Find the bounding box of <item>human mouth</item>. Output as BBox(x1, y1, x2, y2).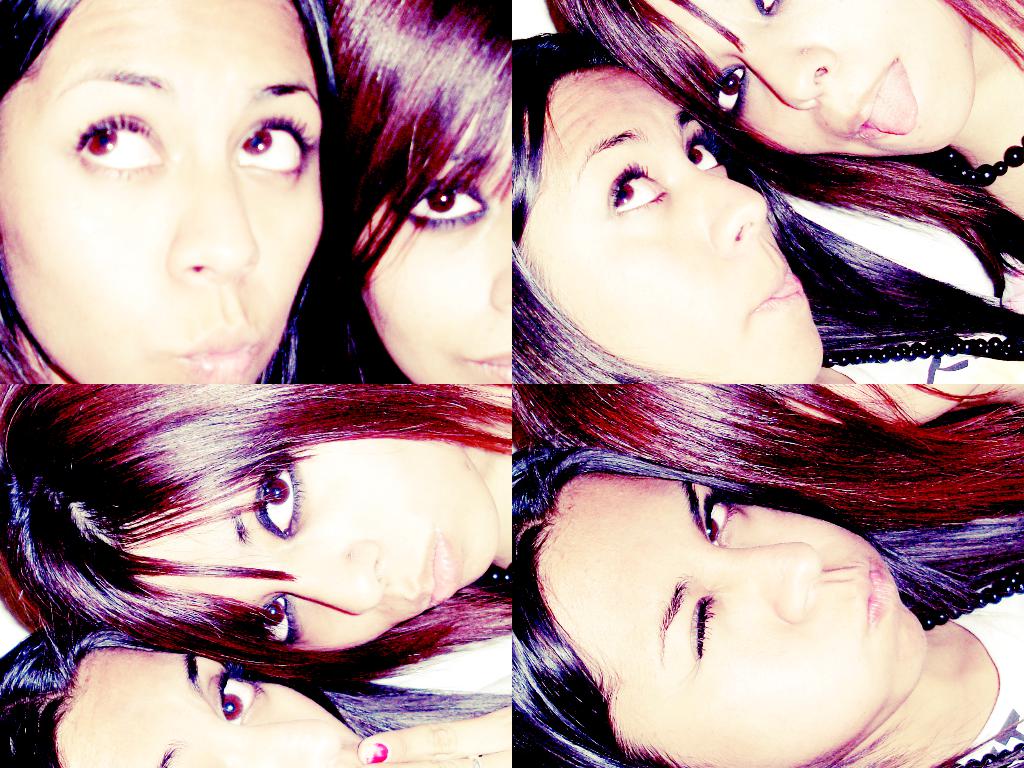
BBox(858, 552, 902, 633).
